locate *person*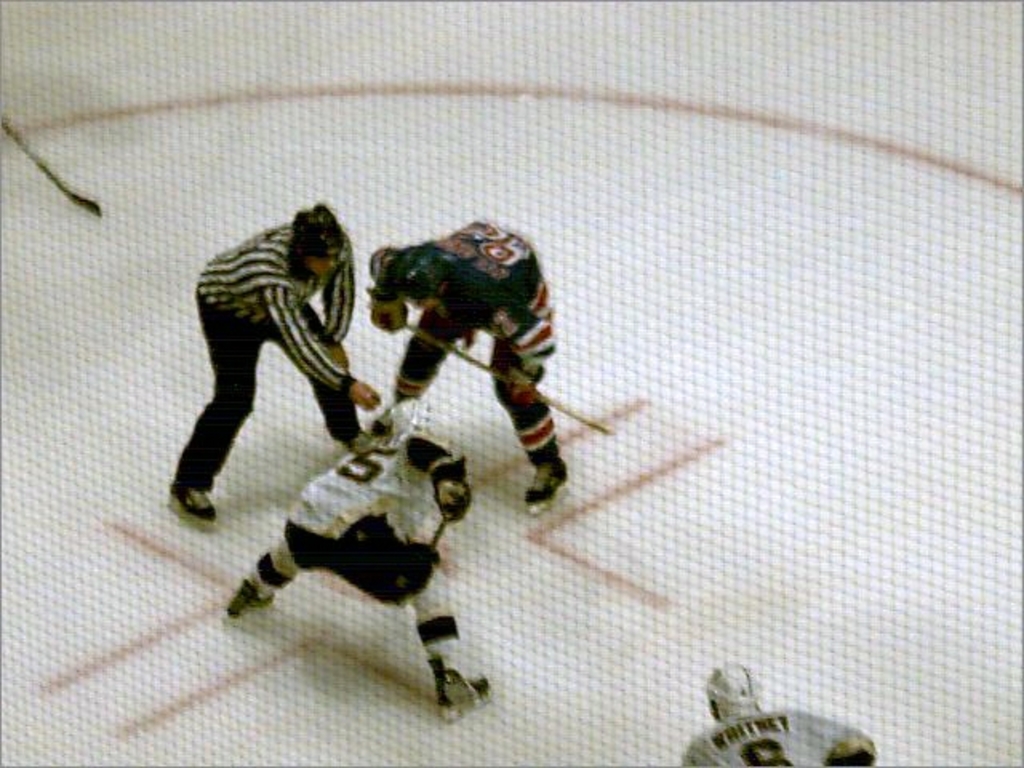
pyautogui.locateOnScreen(165, 182, 384, 634)
